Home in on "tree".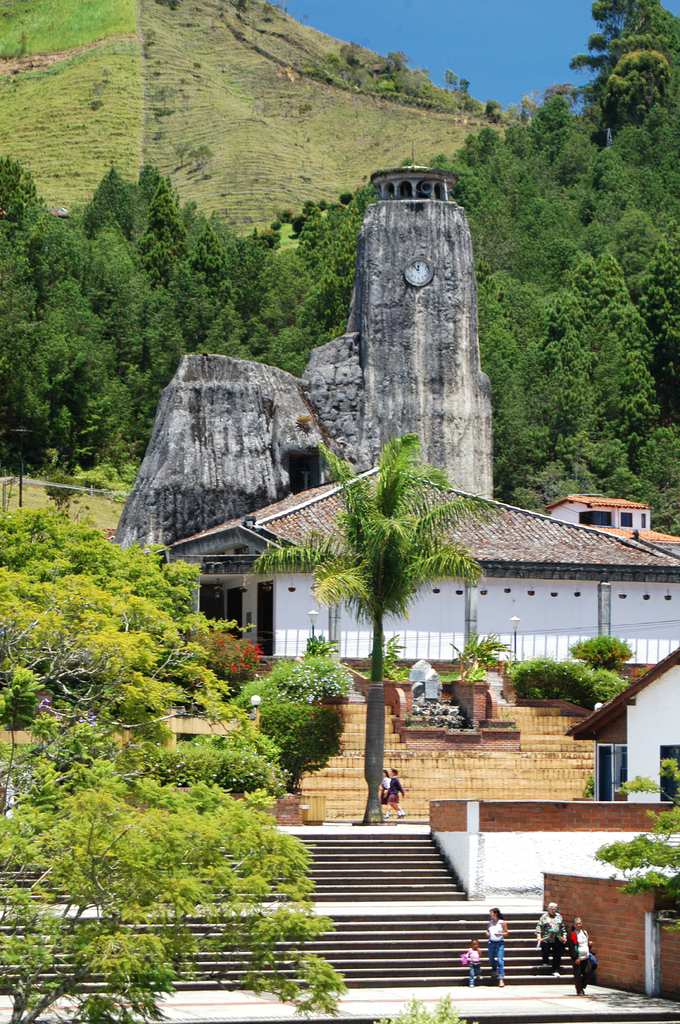
Homed in at [249,432,503,824].
